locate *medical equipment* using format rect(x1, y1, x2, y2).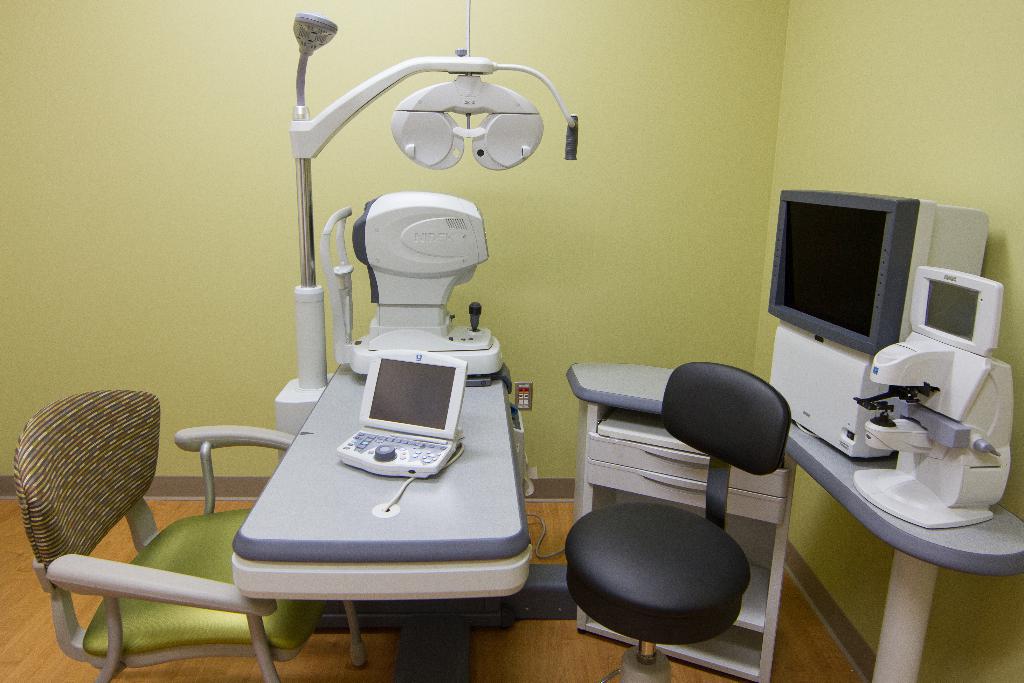
rect(769, 321, 897, 457).
